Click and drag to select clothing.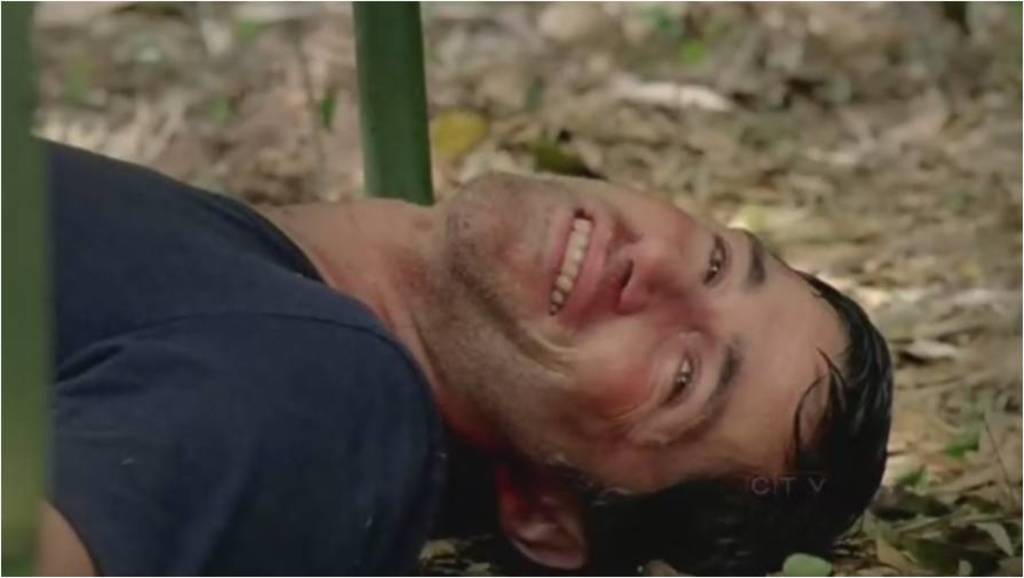
Selection: [17, 136, 476, 577].
